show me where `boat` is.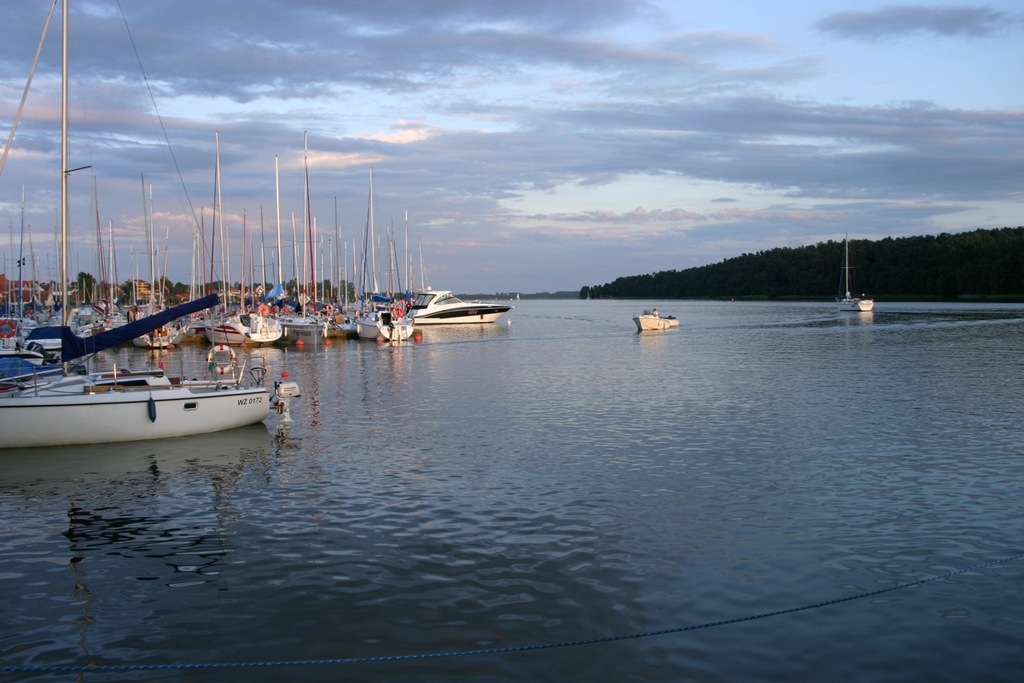
`boat` is at x1=0 y1=0 x2=296 y2=444.
